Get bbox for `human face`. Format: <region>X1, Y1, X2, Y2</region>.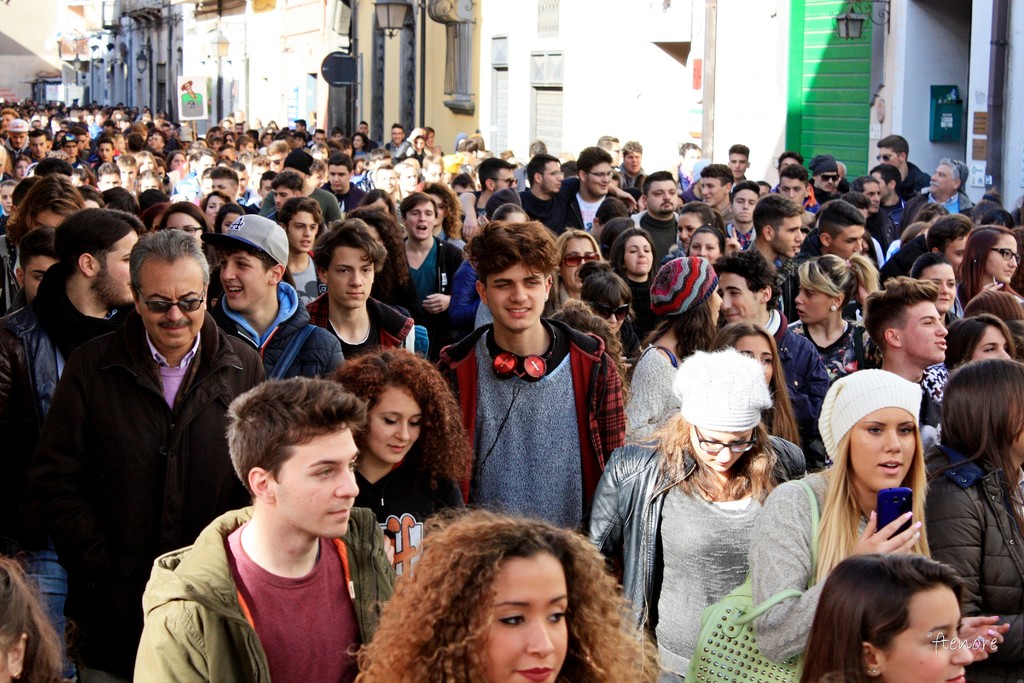
<region>882, 582, 972, 682</region>.
